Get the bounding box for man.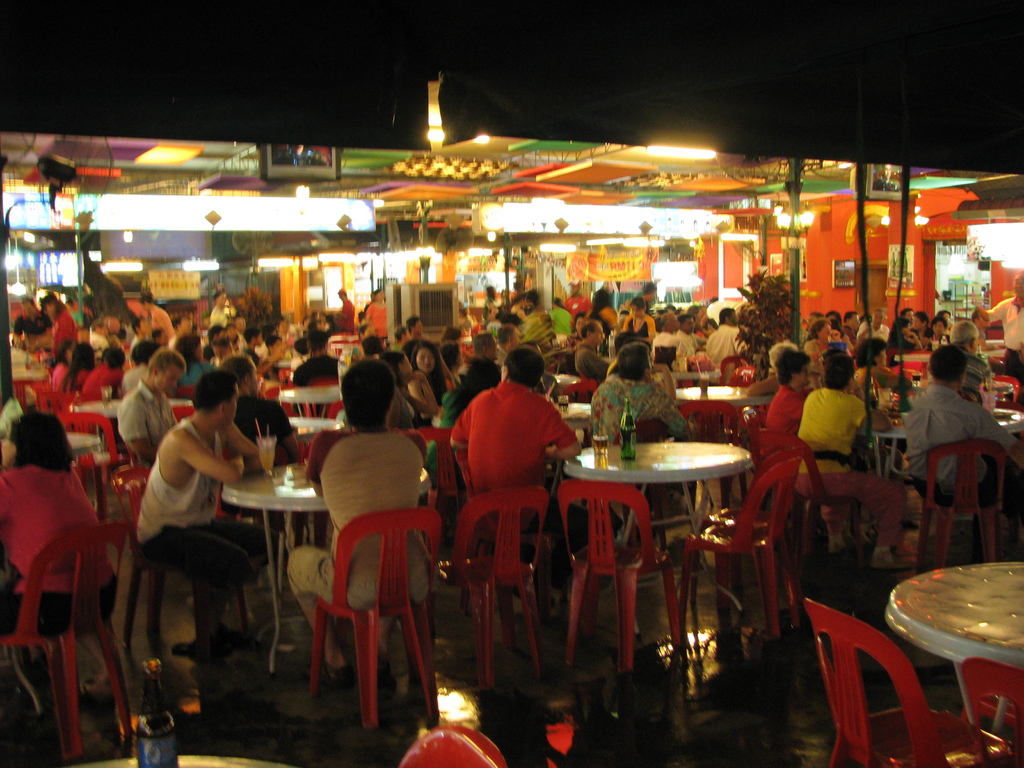
locate(224, 353, 289, 466).
